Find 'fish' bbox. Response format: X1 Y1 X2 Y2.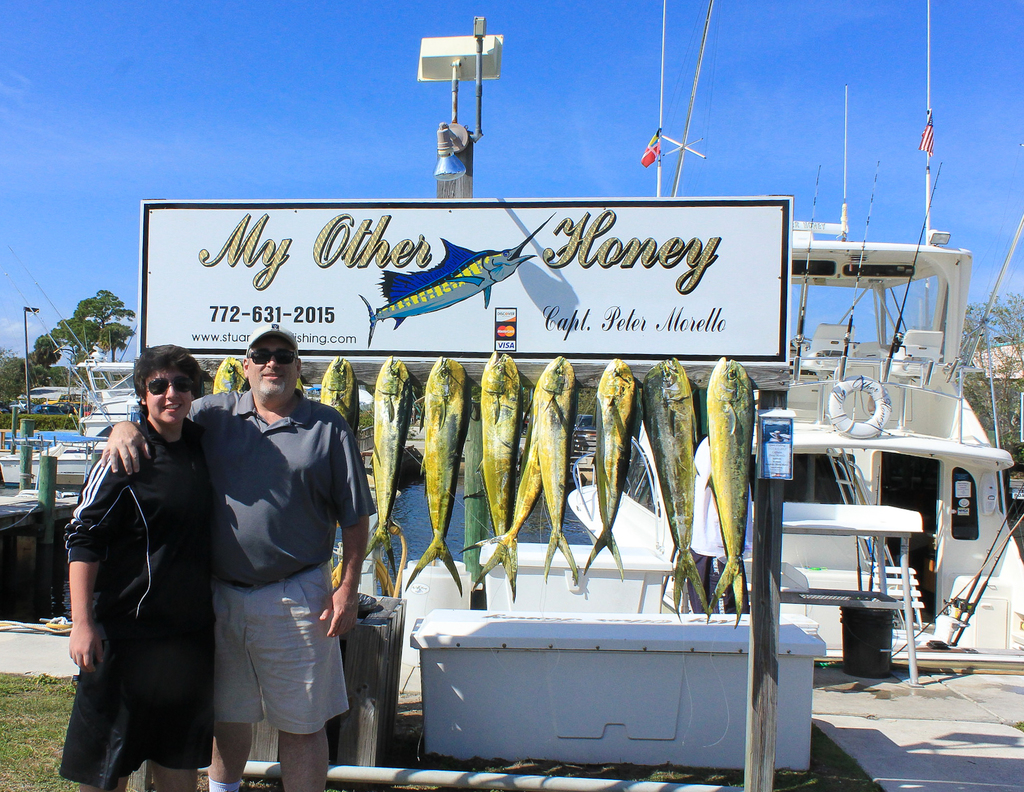
209 354 246 392.
